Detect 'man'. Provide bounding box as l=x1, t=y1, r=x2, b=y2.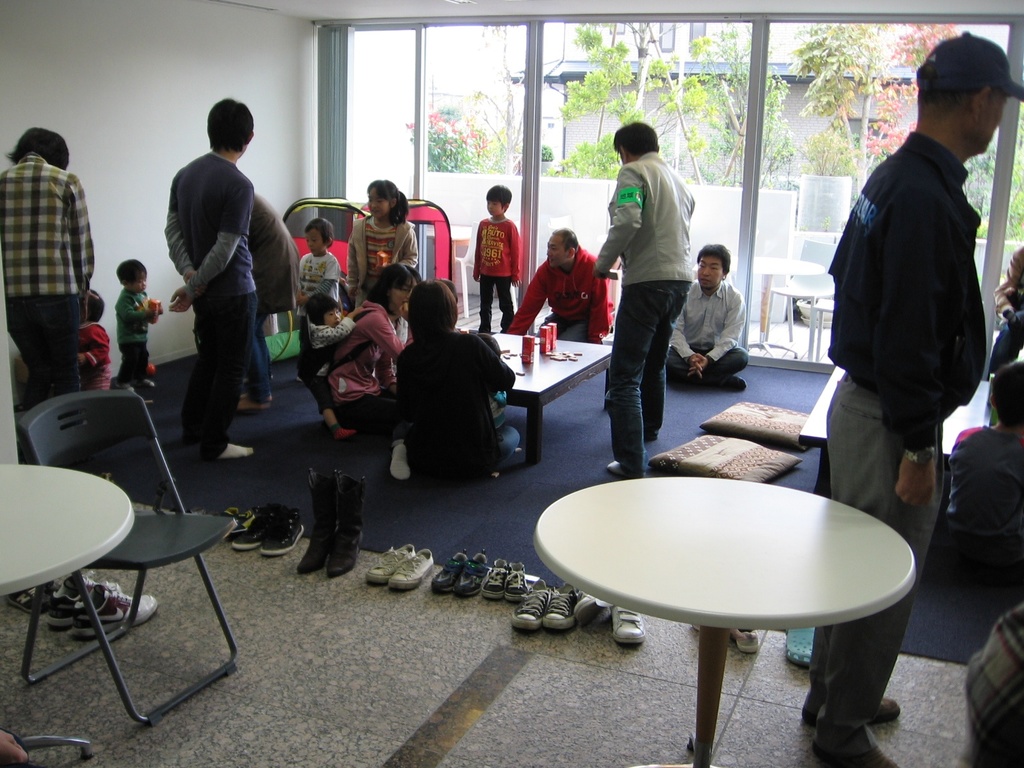
l=504, t=230, r=614, b=345.
